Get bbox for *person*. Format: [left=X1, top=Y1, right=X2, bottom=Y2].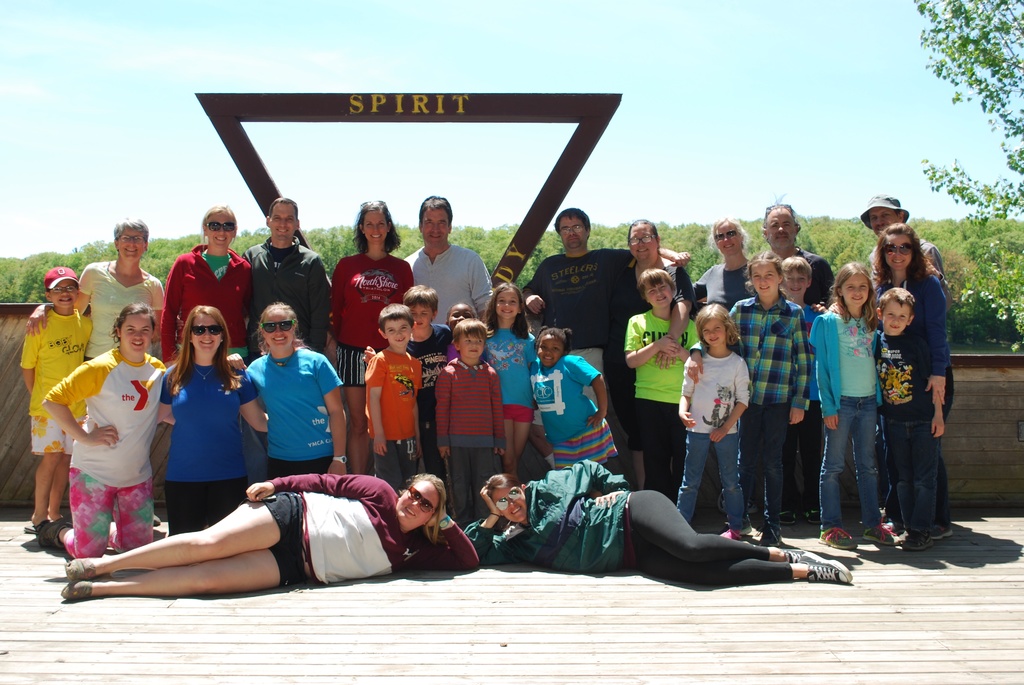
[left=676, top=303, right=764, bottom=531].
